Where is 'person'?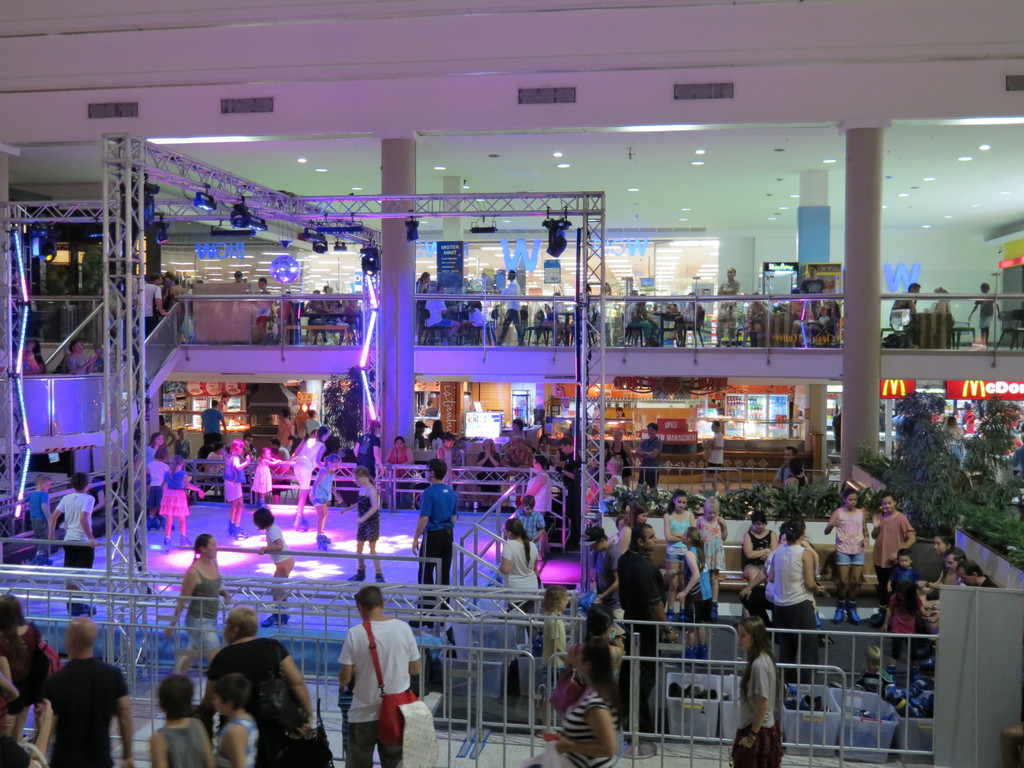
box=[159, 412, 177, 446].
